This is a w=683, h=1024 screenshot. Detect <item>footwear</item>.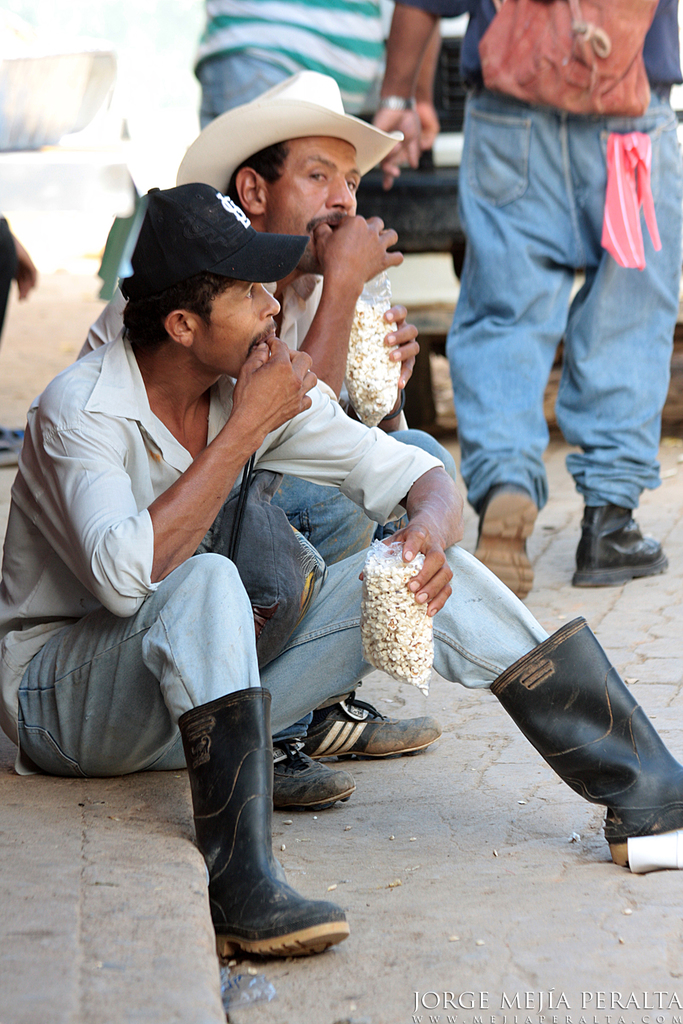
select_region(301, 687, 444, 753).
